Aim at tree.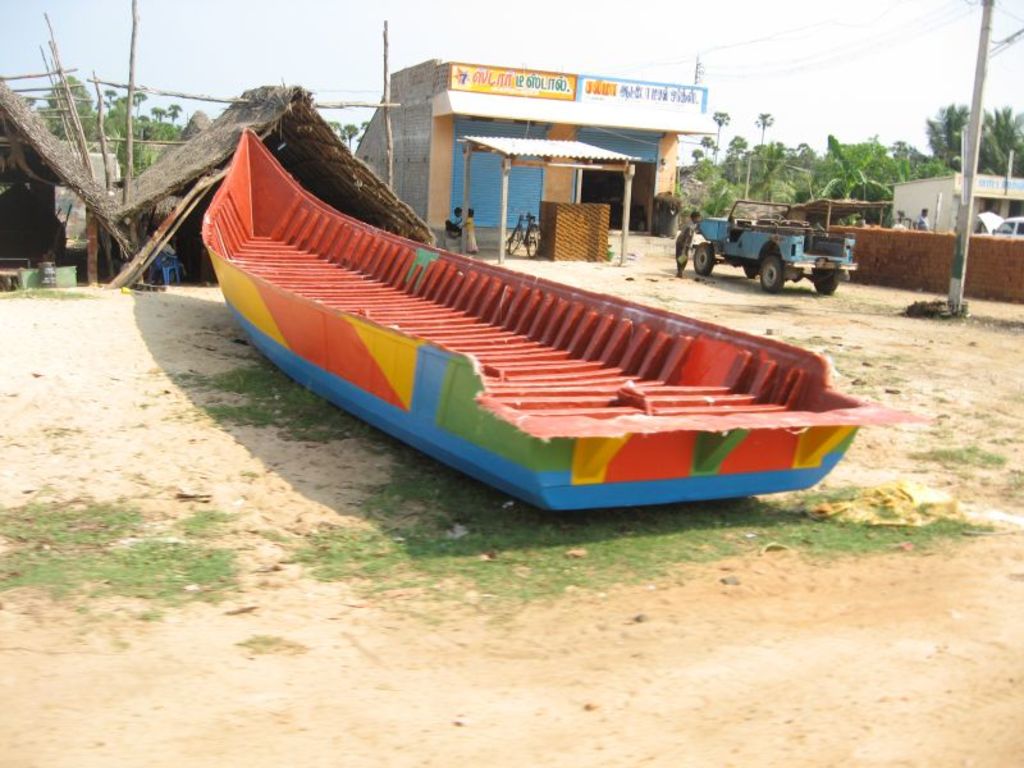
Aimed at crop(695, 127, 716, 172).
